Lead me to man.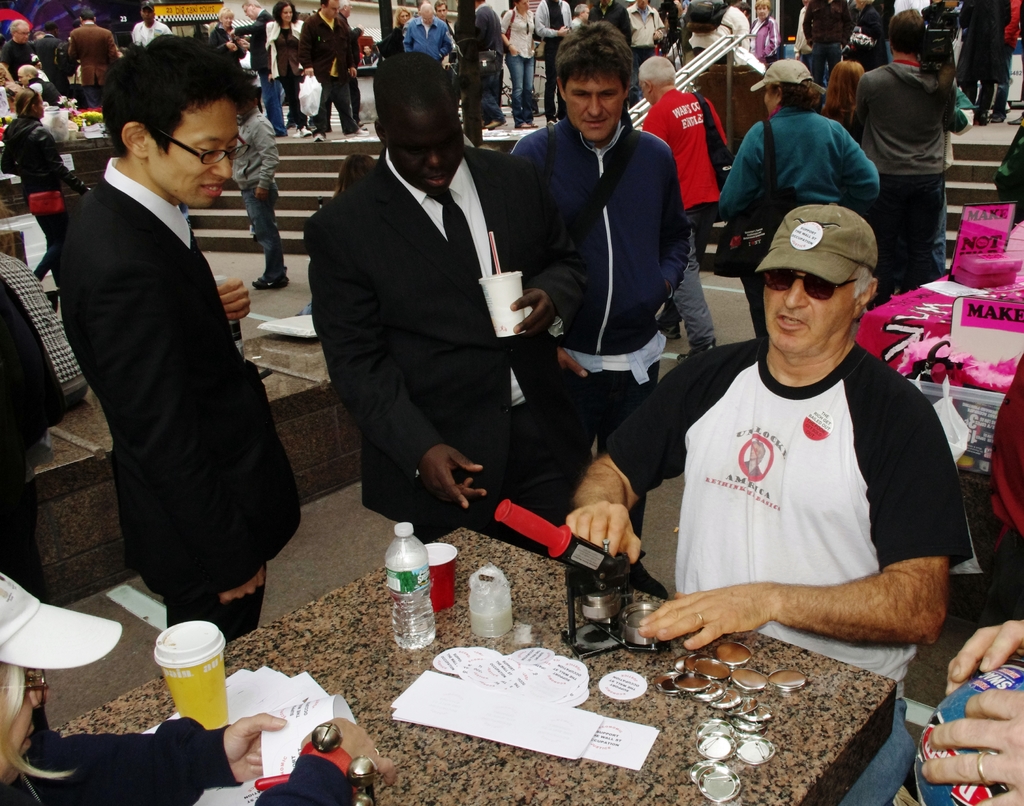
Lead to 231, 90, 289, 291.
